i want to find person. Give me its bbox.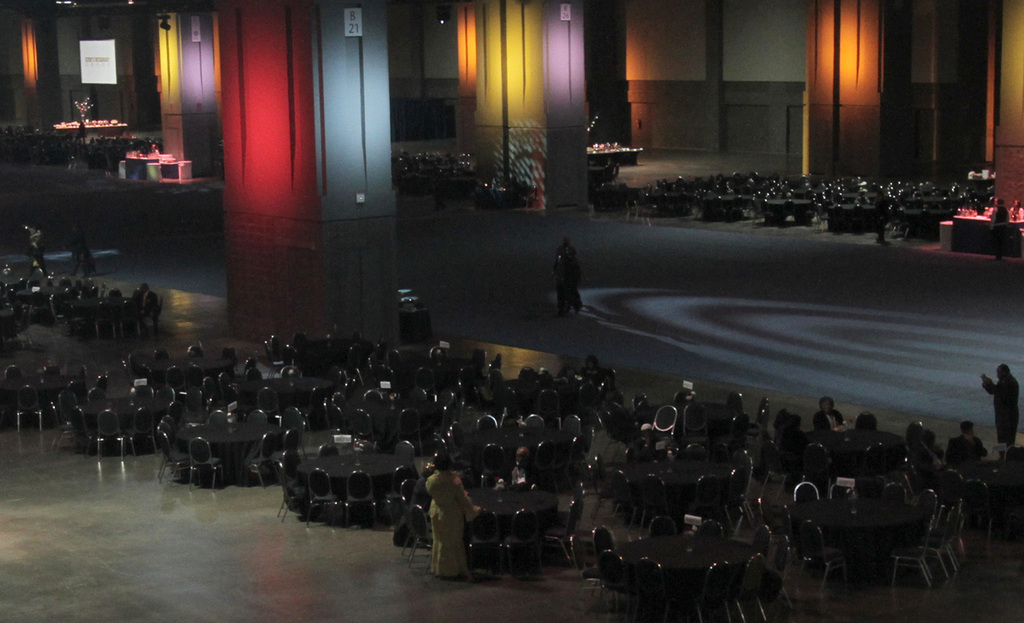
21, 222, 59, 286.
